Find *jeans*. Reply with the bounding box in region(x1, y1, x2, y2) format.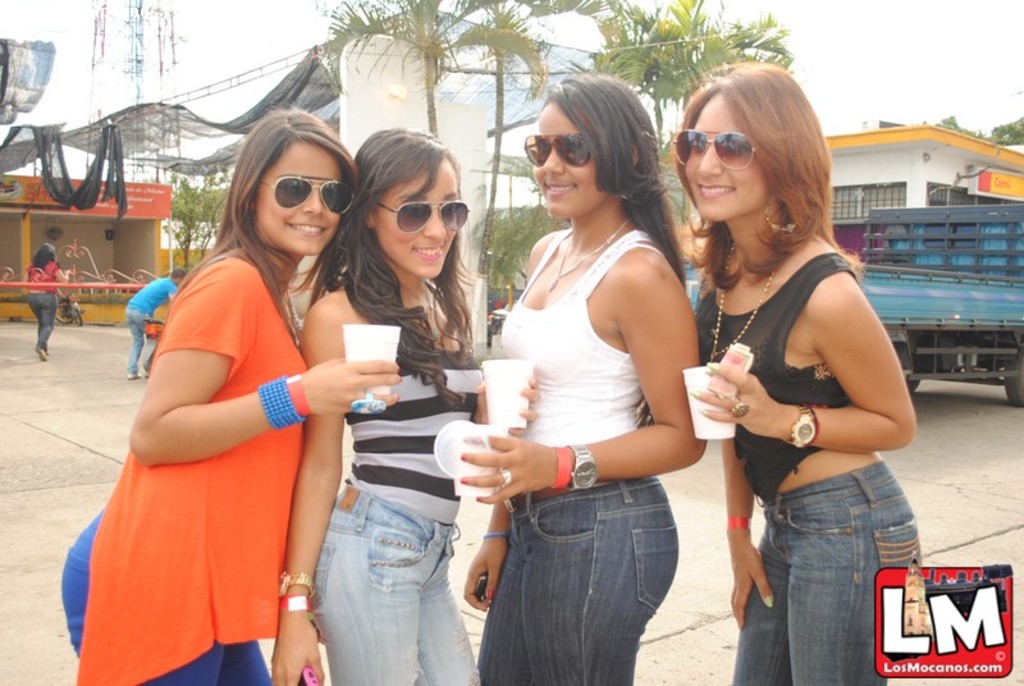
region(489, 461, 698, 669).
